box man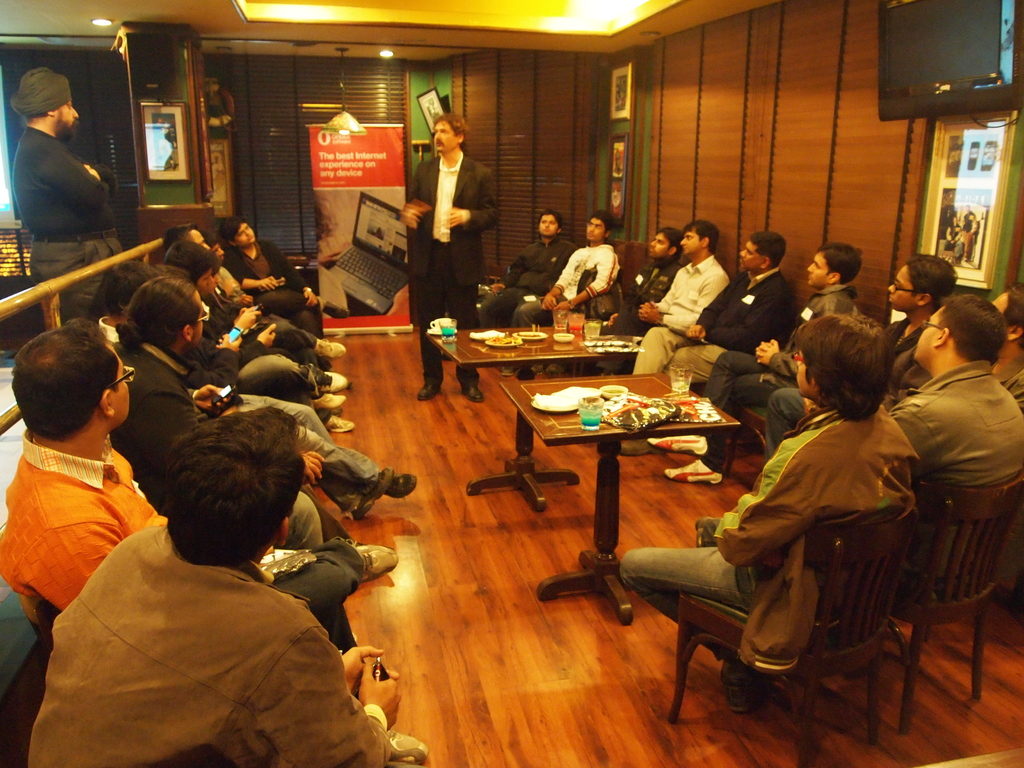
[996, 283, 1023, 412]
